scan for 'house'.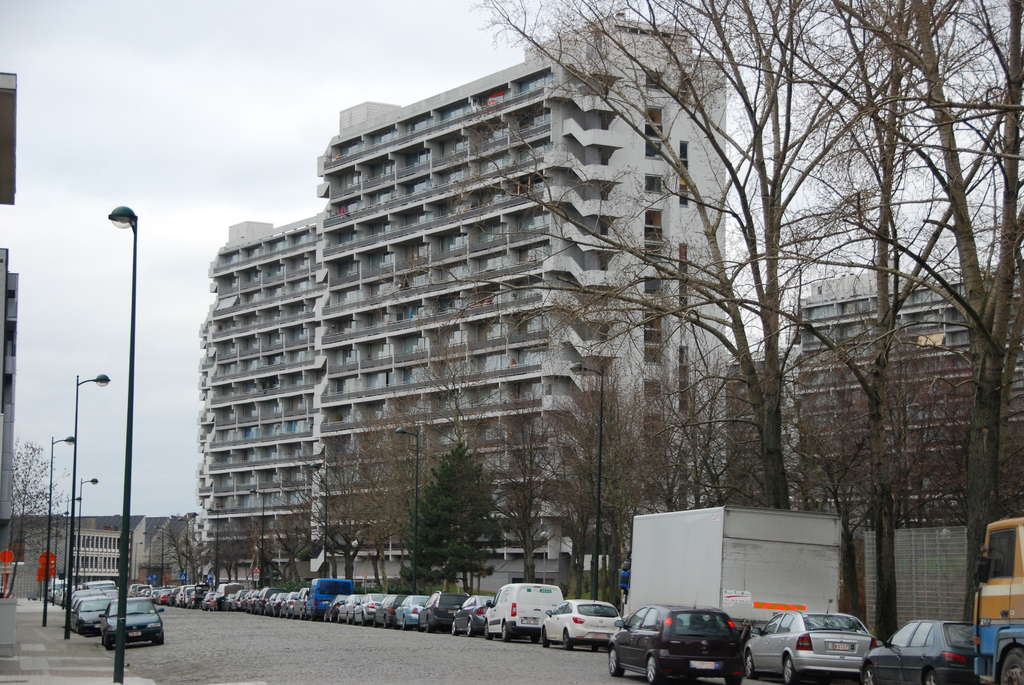
Scan result: {"left": 20, "top": 518, "right": 147, "bottom": 589}.
